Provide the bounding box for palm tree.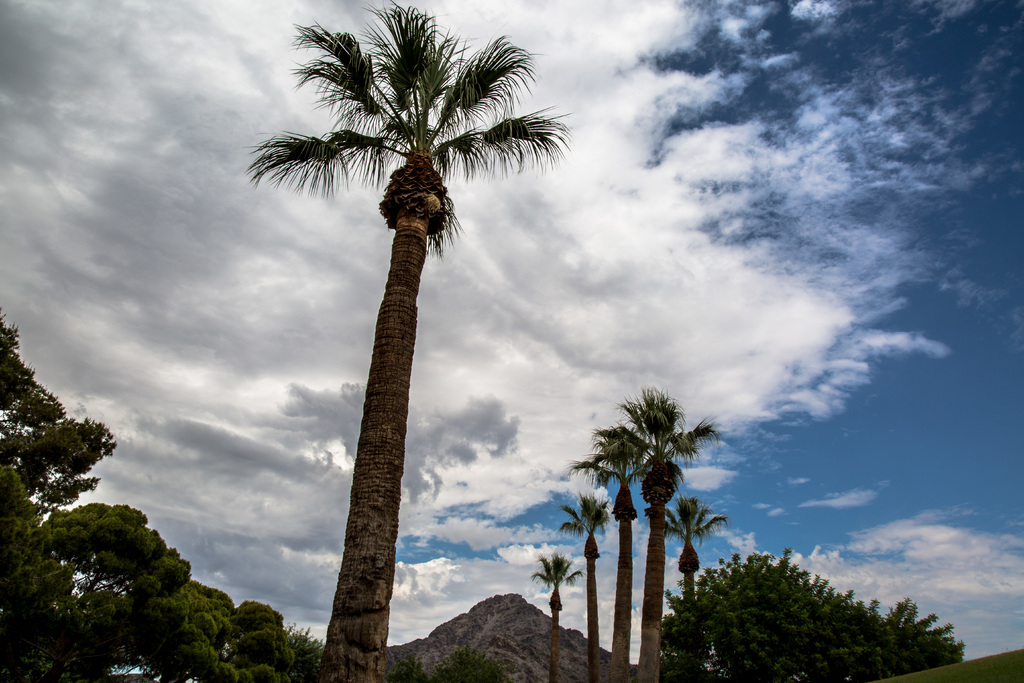
[left=602, top=434, right=642, bottom=667].
